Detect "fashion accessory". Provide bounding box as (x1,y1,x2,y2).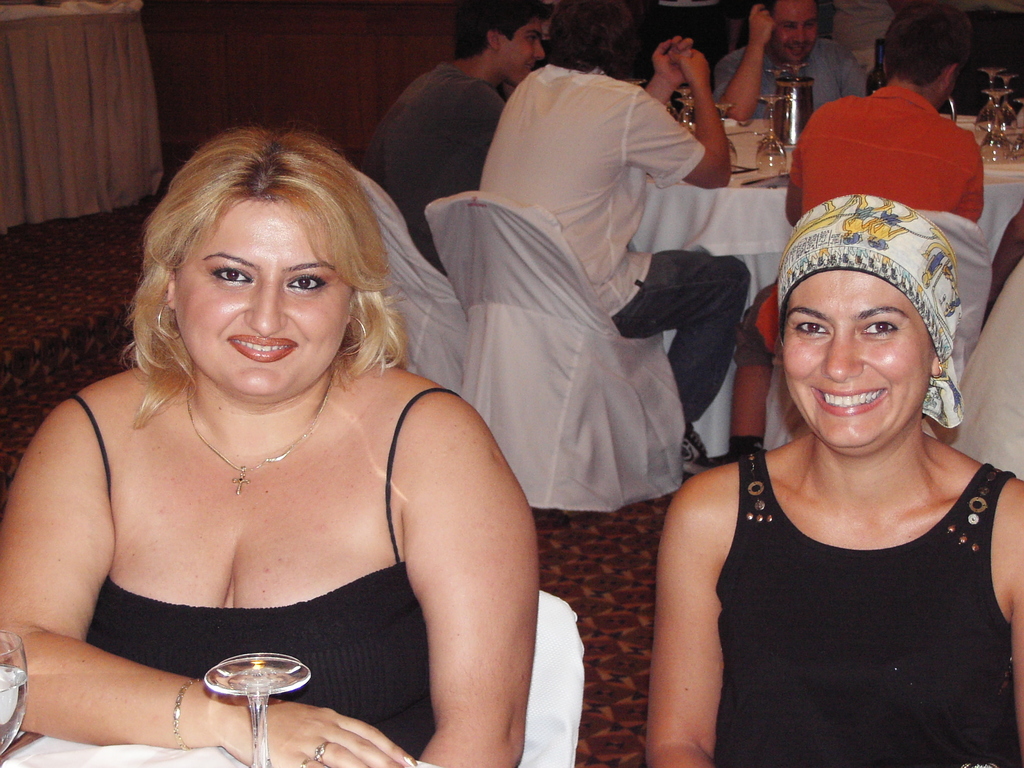
(342,317,370,355).
